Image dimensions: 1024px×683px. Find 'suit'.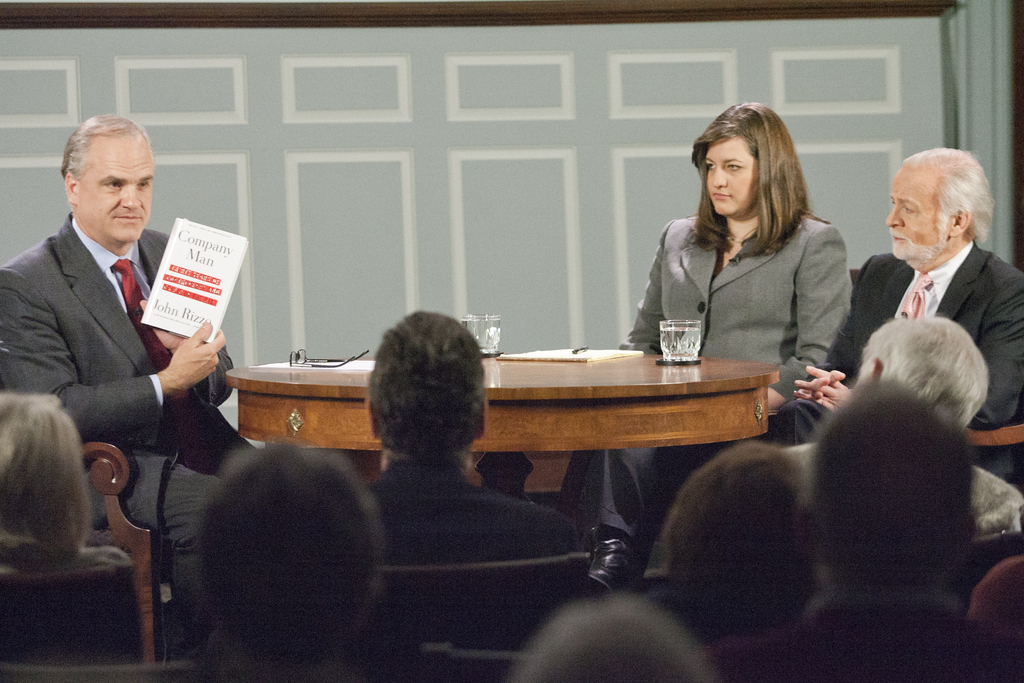
(615,210,846,533).
